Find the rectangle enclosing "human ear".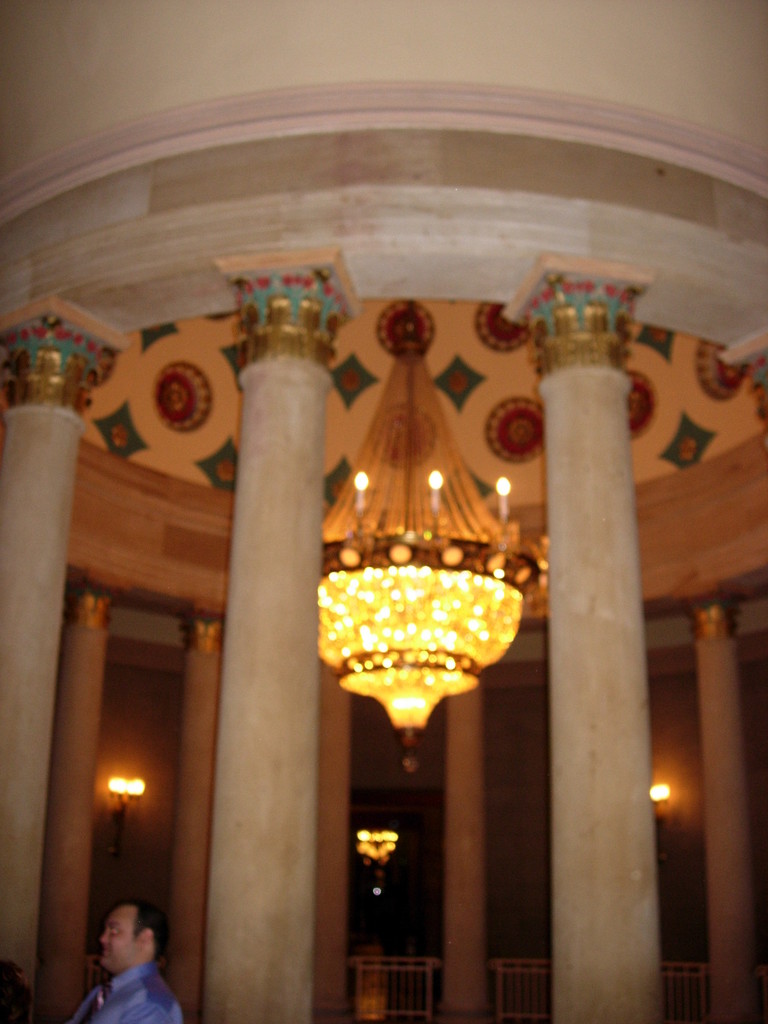
[137, 927, 154, 950].
